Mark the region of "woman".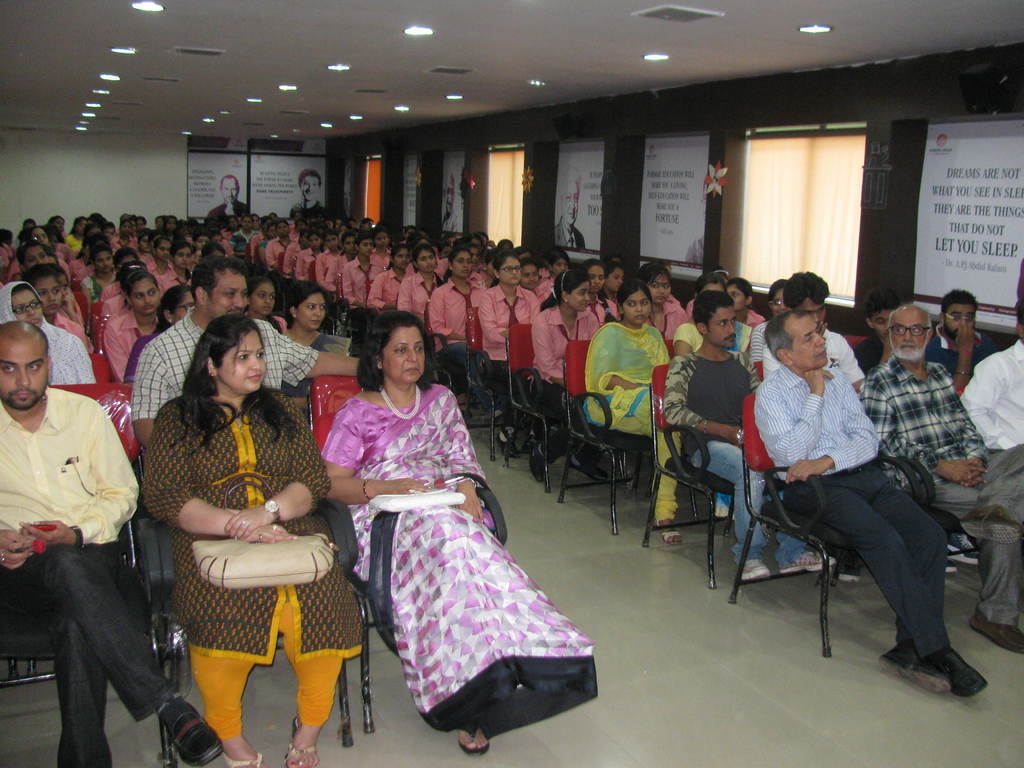
Region: (left=269, top=210, right=276, bottom=221).
